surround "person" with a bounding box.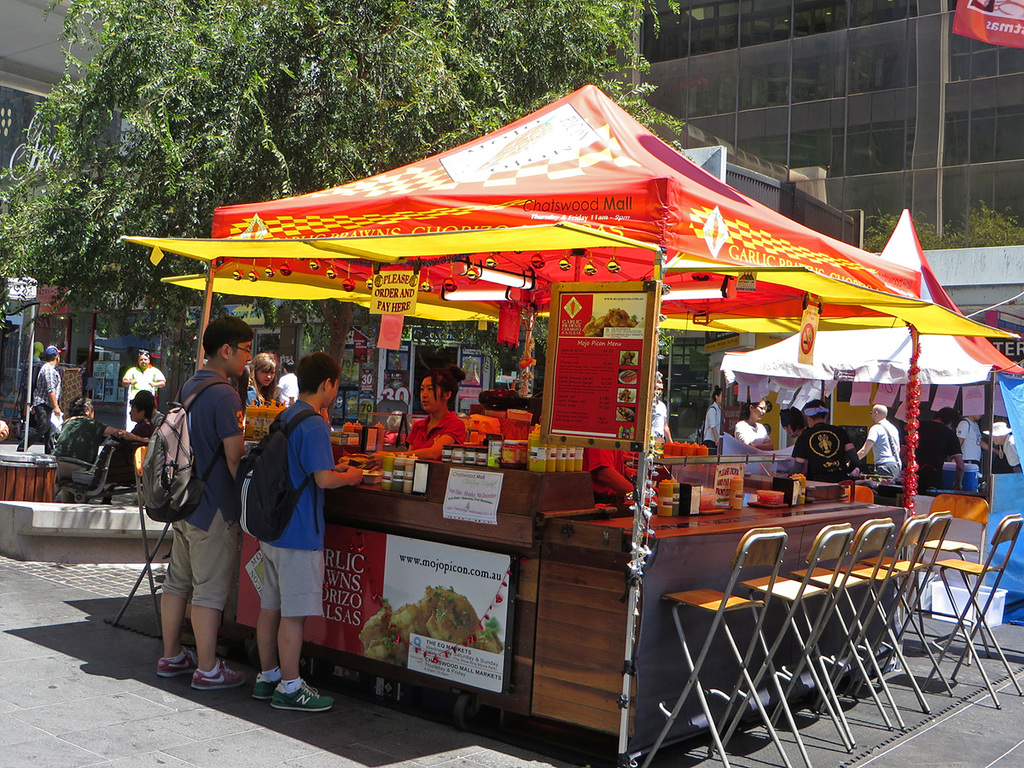
bbox=(730, 399, 783, 451).
